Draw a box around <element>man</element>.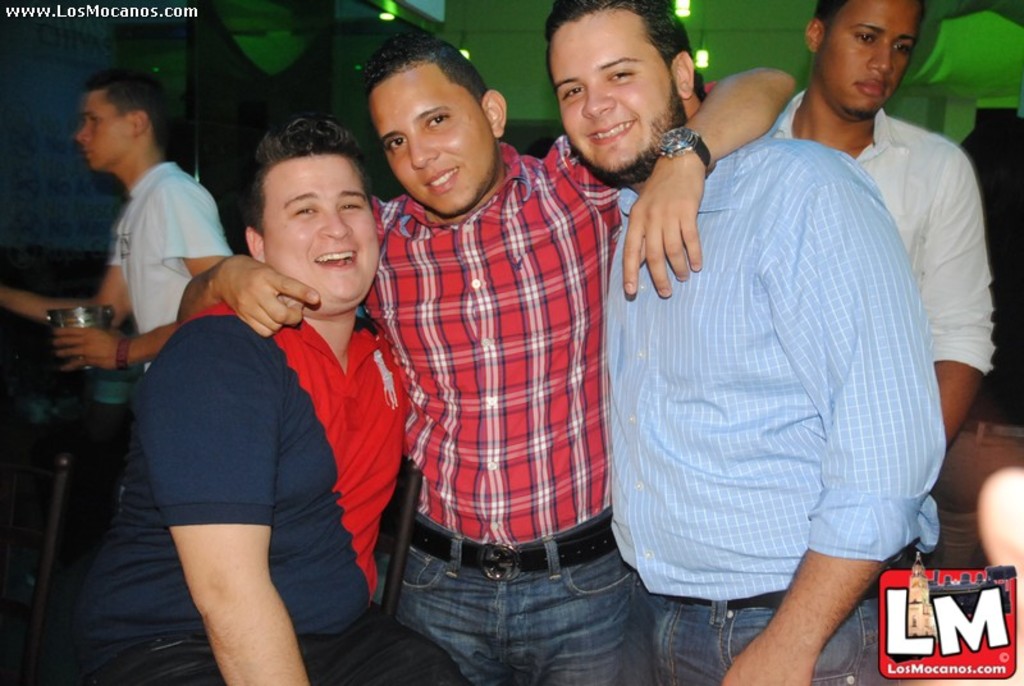
detection(0, 69, 234, 381).
